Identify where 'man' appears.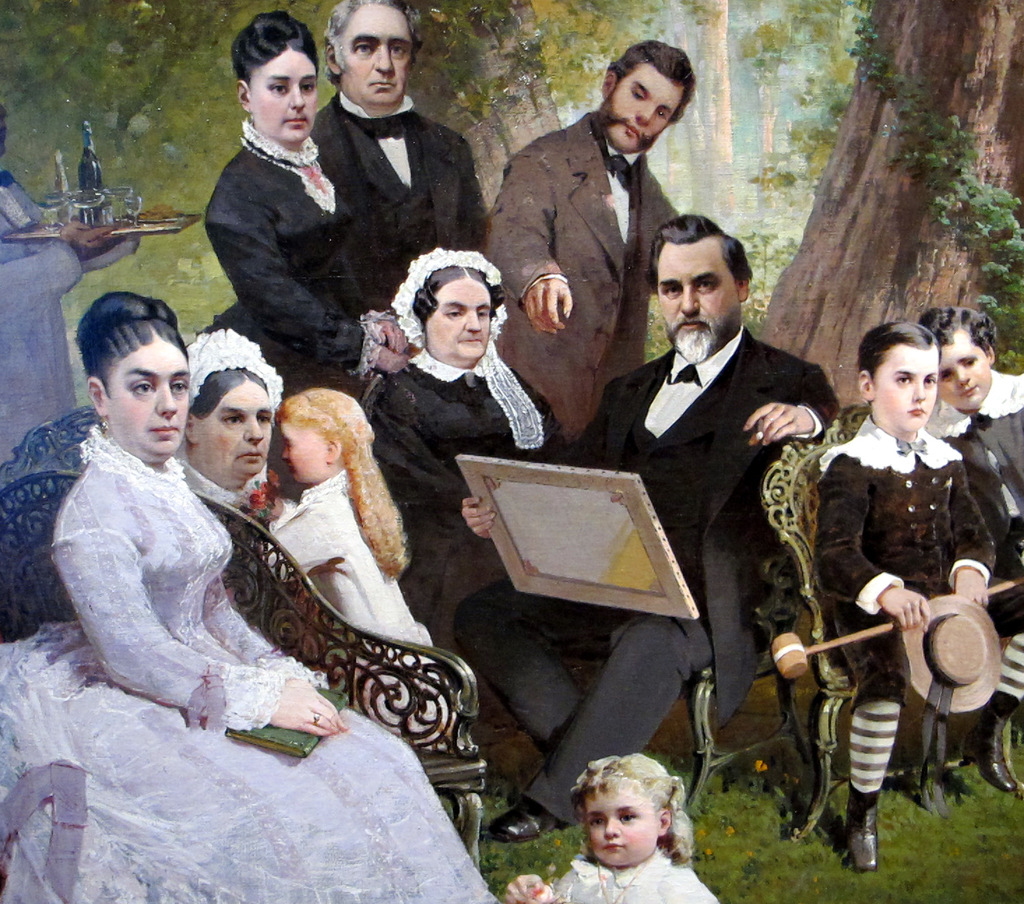
Appears at bbox=(453, 212, 842, 841).
